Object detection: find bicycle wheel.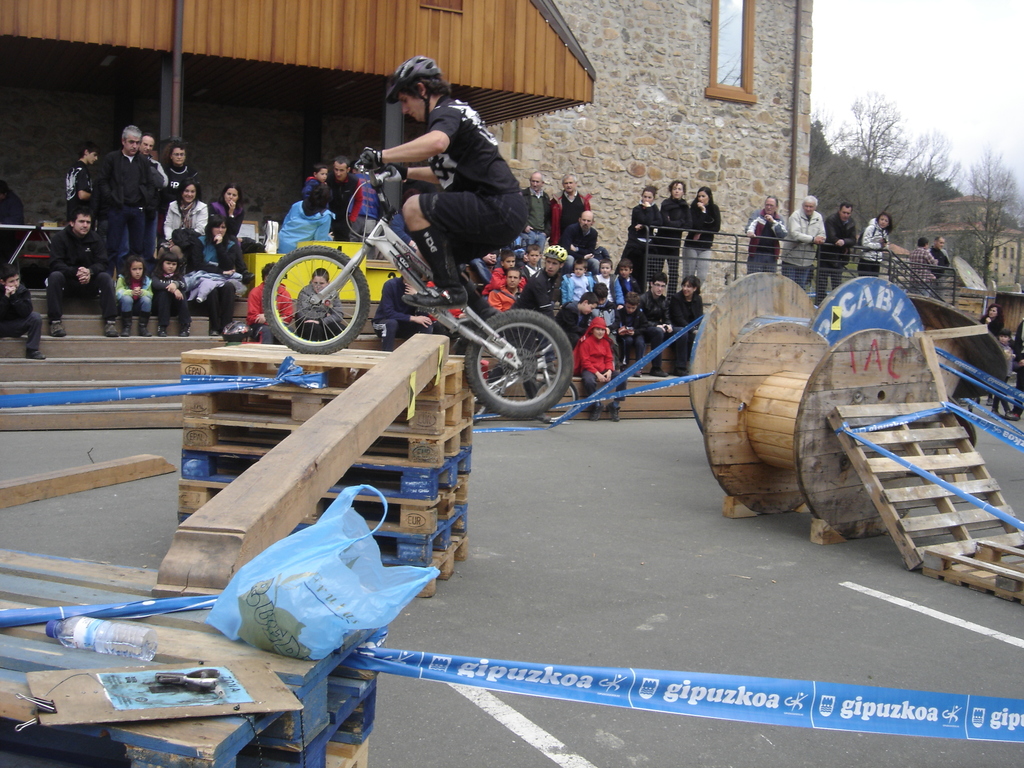
select_region(265, 246, 371, 353).
